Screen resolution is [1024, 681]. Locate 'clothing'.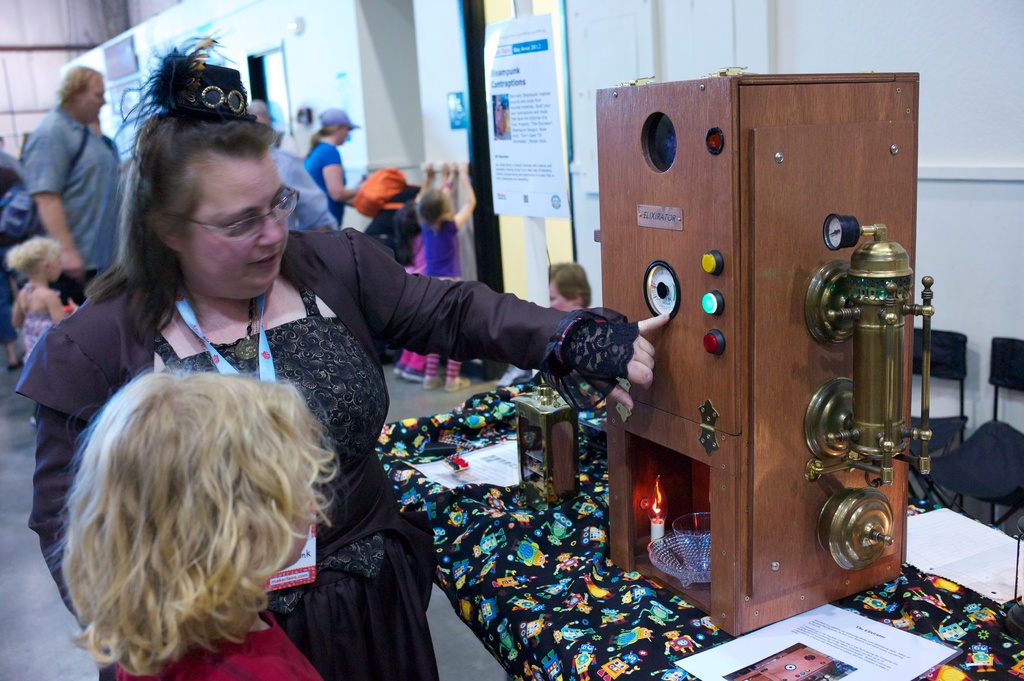
x1=420, y1=213, x2=462, y2=279.
